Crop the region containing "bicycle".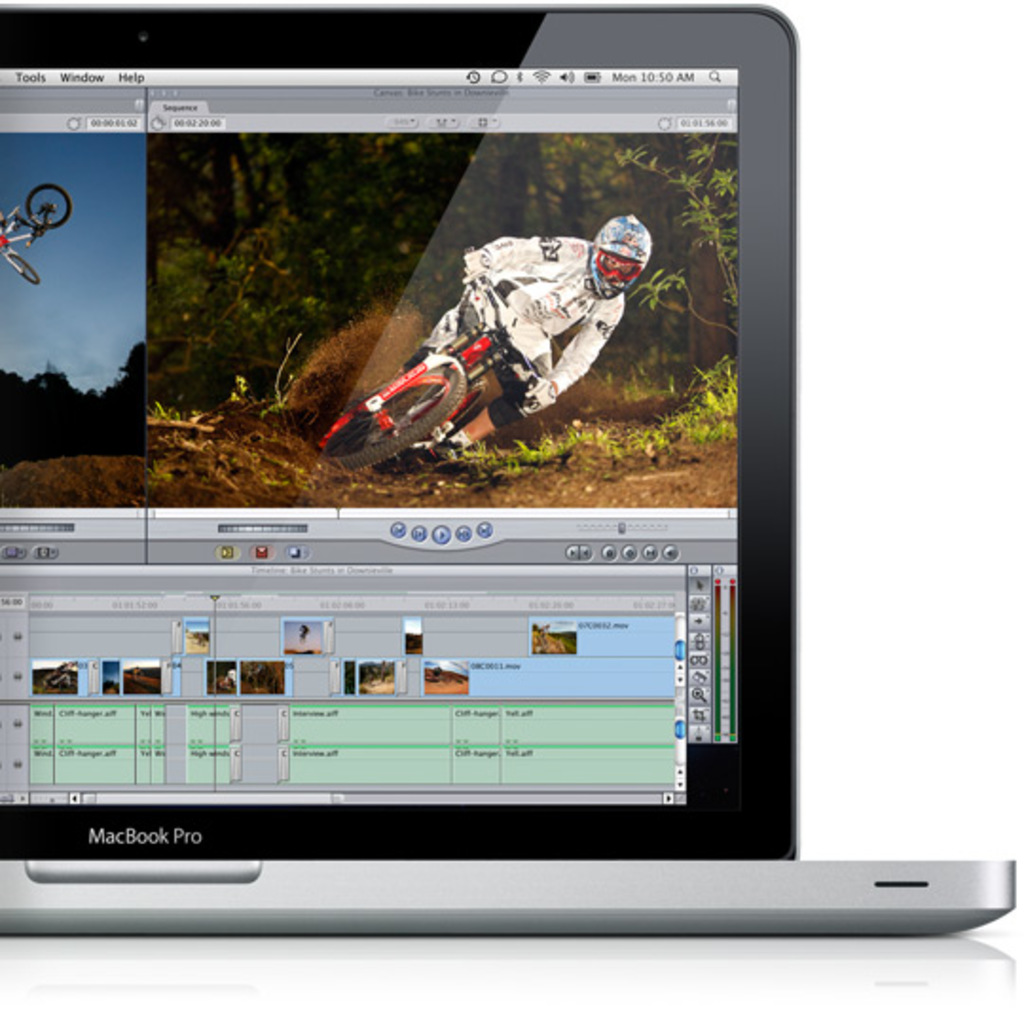
Crop region: box=[315, 271, 540, 472].
